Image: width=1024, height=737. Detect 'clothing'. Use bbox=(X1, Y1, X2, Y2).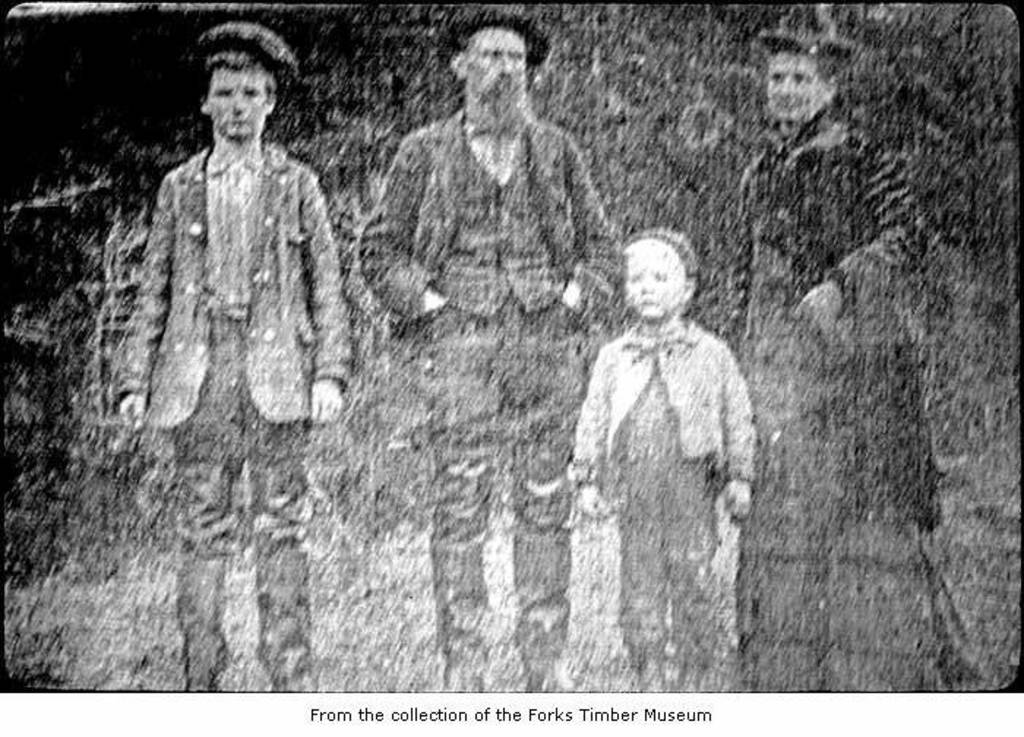
bbox=(579, 323, 758, 693).
